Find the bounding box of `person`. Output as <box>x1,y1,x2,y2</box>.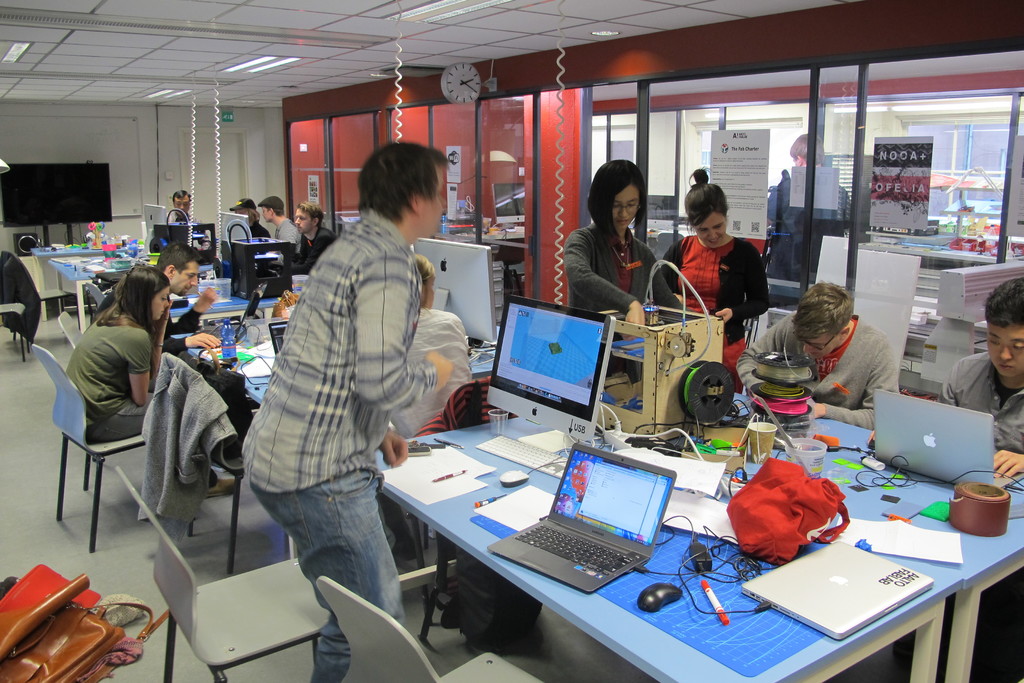
<box>733,280,908,436</box>.
